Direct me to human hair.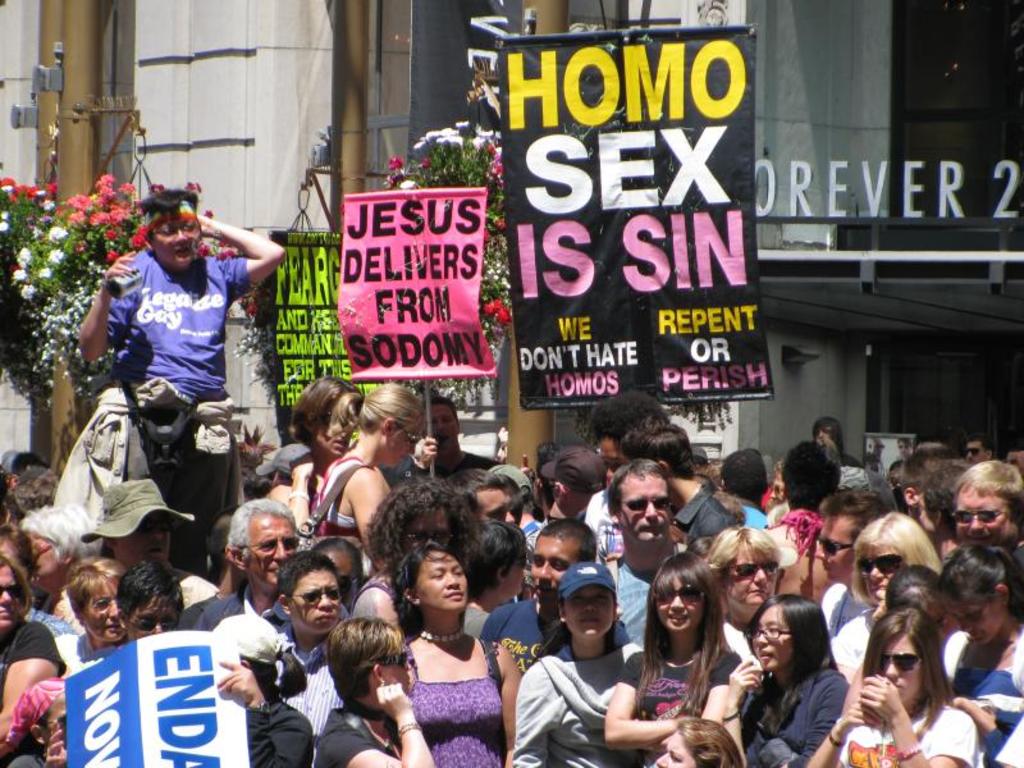
Direction: left=0, top=524, right=37, bottom=585.
